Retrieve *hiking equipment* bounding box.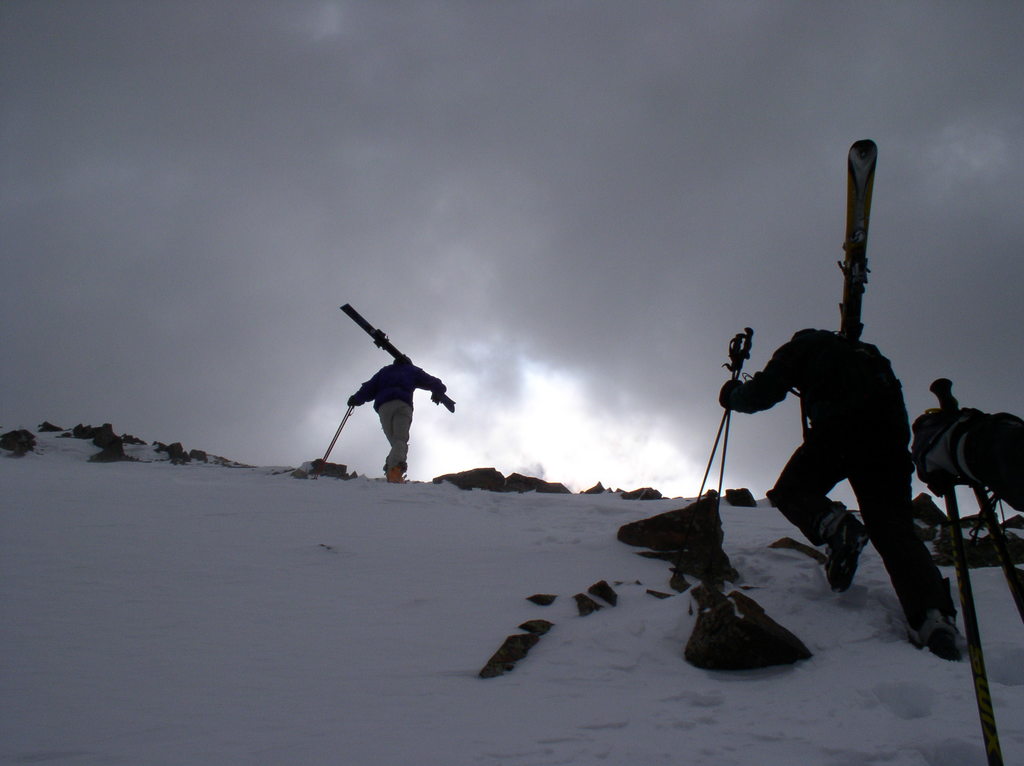
Bounding box: l=719, t=331, r=748, b=503.
